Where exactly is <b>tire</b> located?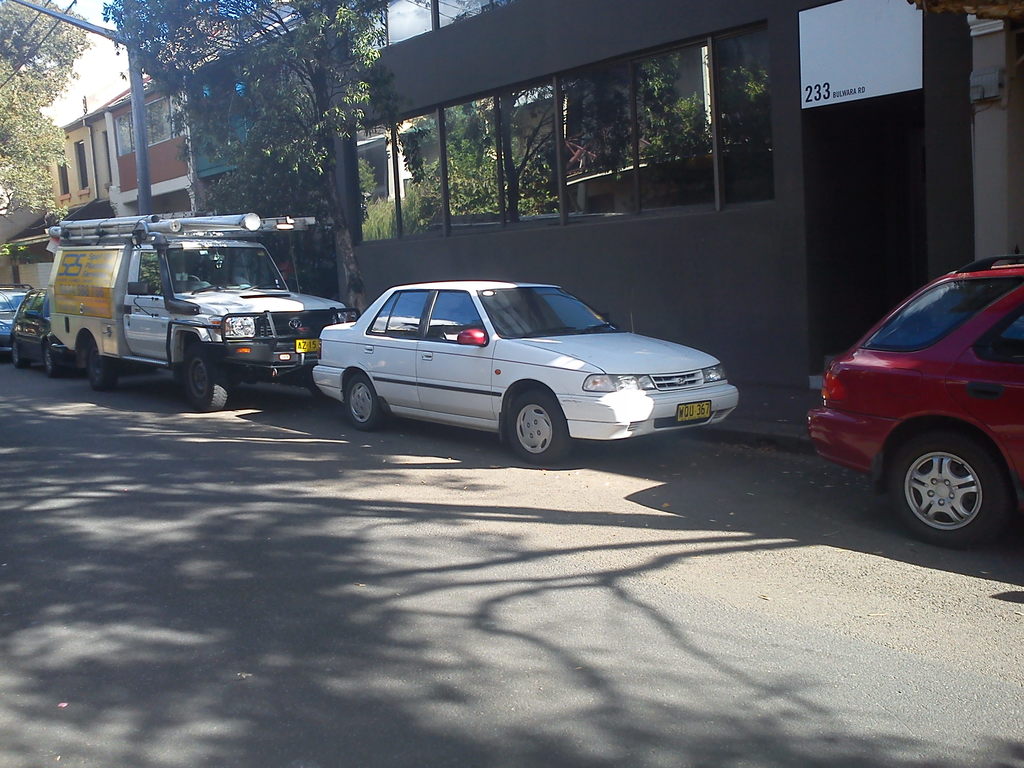
Its bounding box is [x1=181, y1=347, x2=227, y2=413].
